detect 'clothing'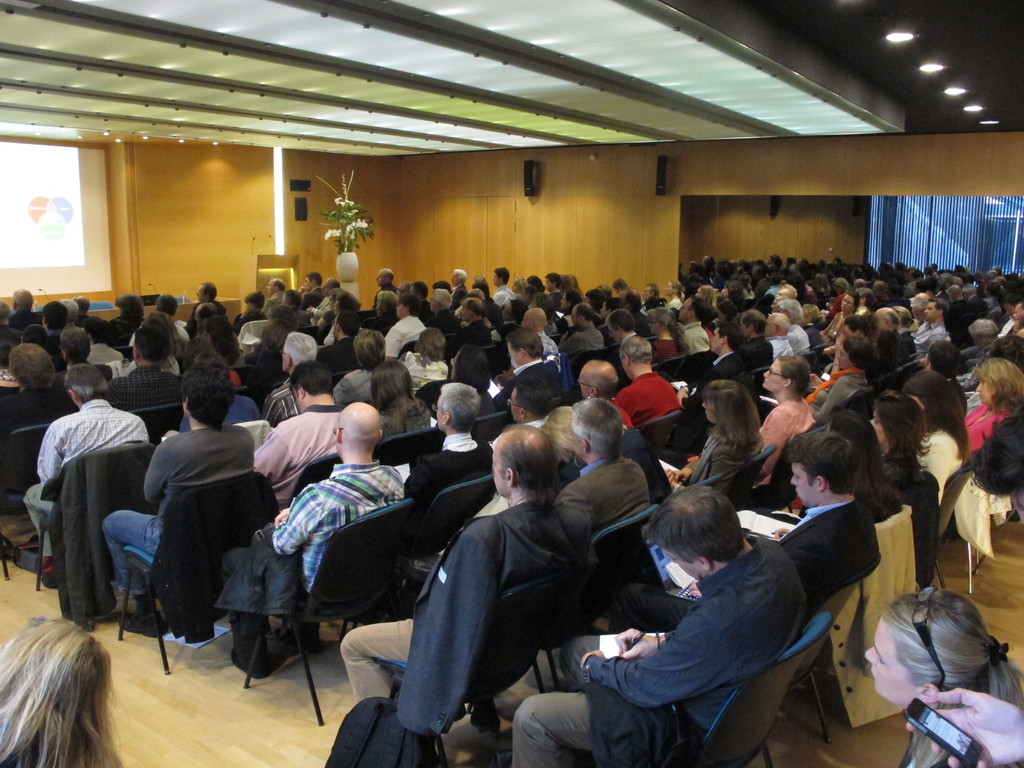
box(554, 289, 568, 308)
